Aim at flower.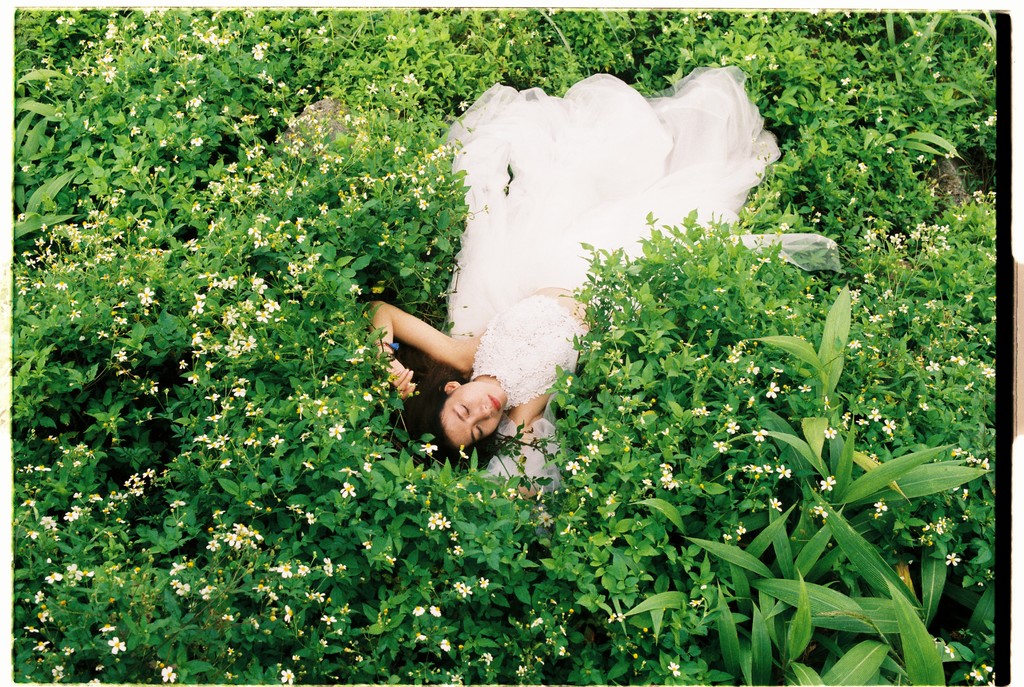
Aimed at BBox(298, 398, 301, 403).
